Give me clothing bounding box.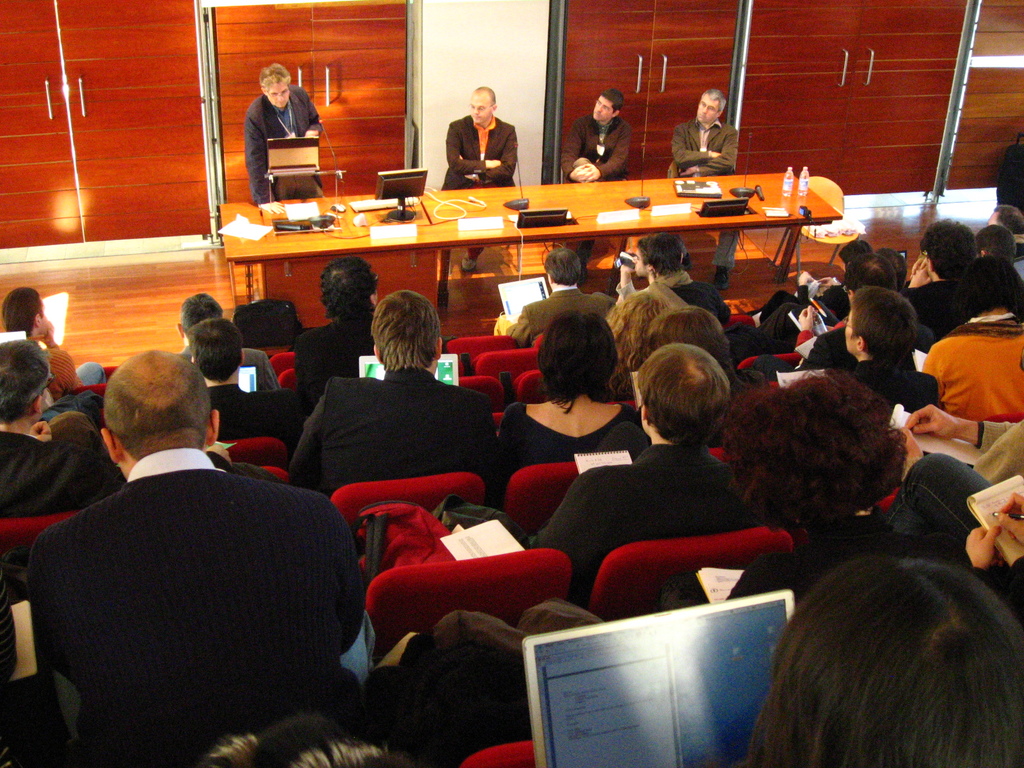
bbox=(0, 413, 103, 512).
